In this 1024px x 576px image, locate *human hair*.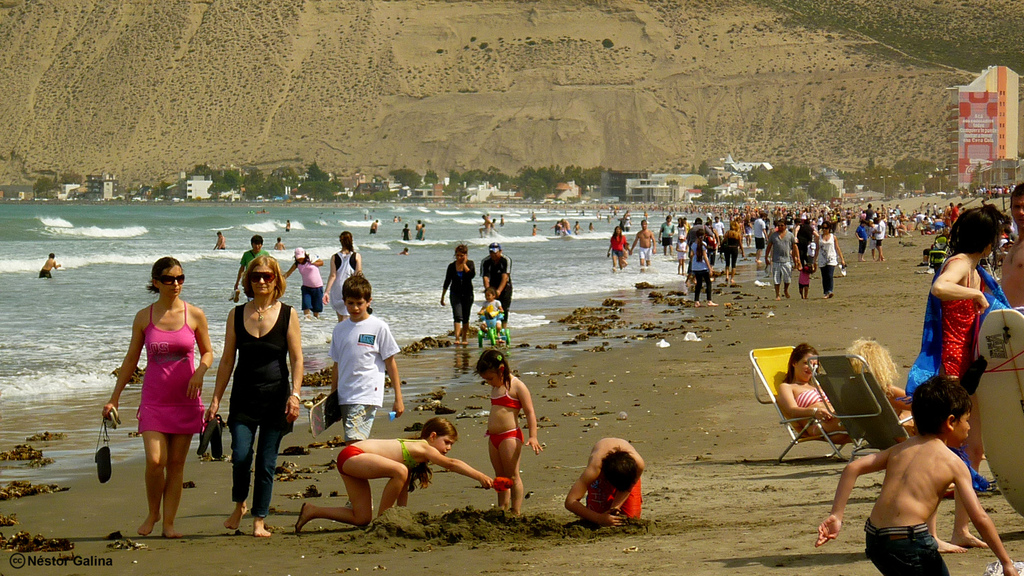
Bounding box: select_region(149, 257, 183, 298).
